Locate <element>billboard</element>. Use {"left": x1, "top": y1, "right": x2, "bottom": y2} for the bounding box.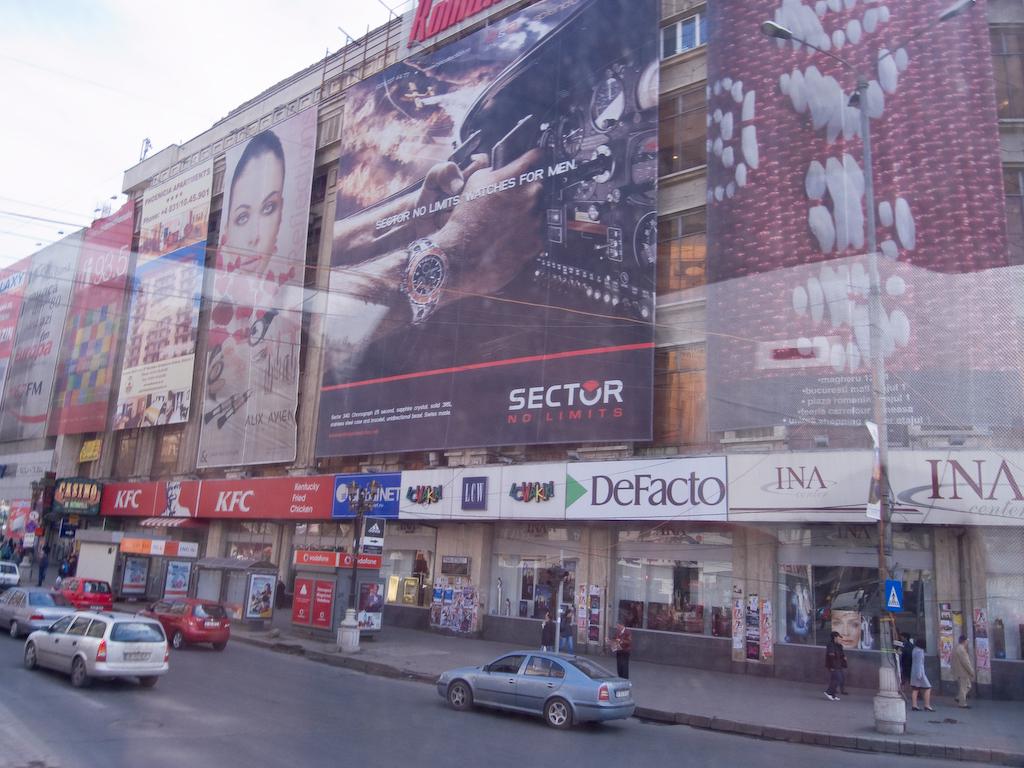
{"left": 704, "top": 0, "right": 1023, "bottom": 431}.
